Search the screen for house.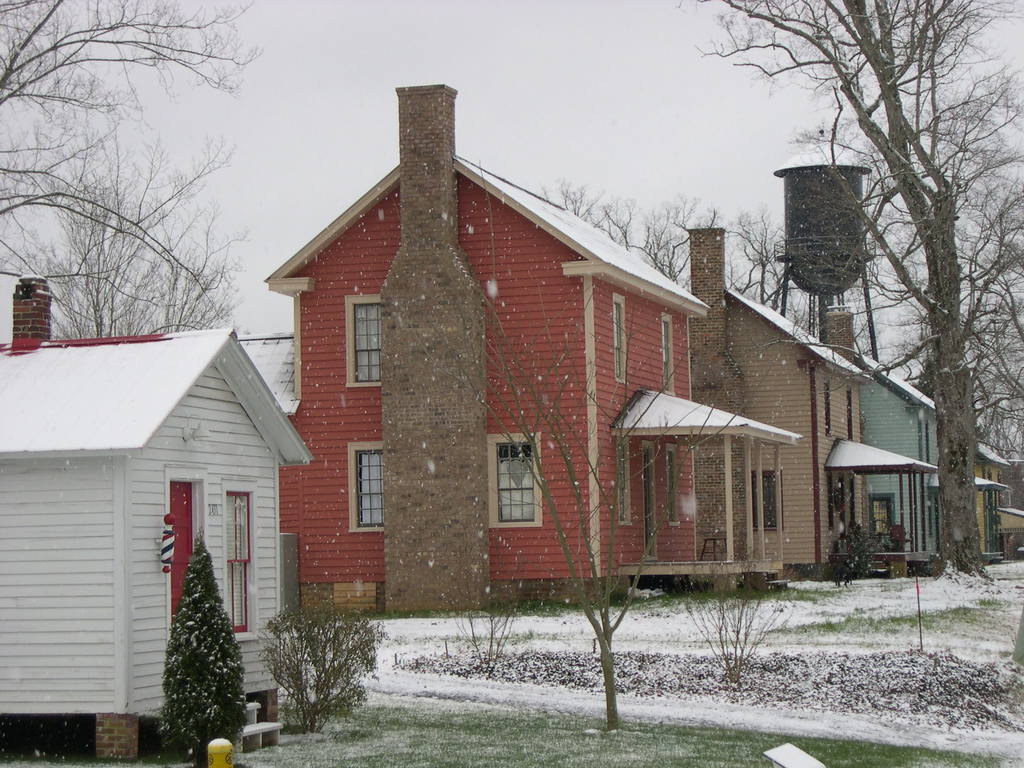
Found at 280 84 805 613.
